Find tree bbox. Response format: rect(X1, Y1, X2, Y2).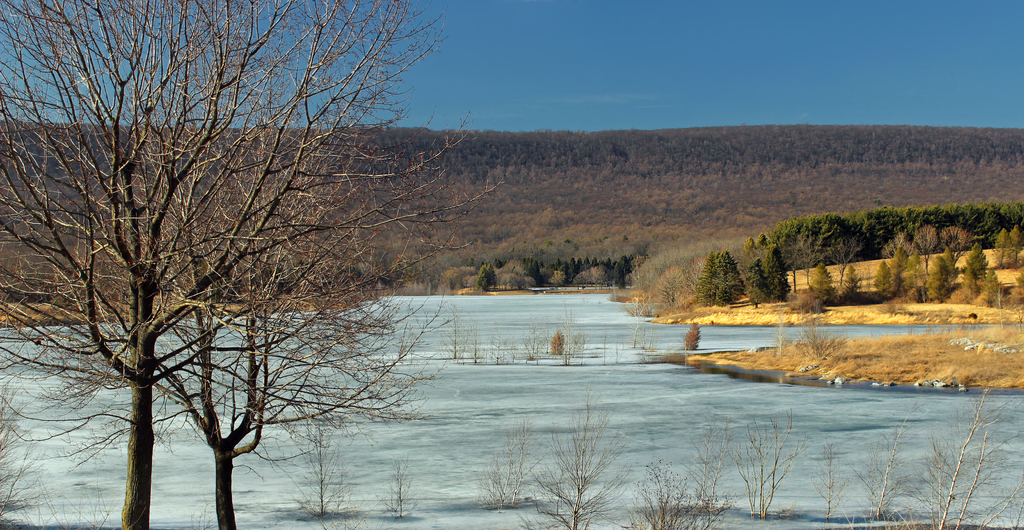
rect(938, 225, 971, 258).
